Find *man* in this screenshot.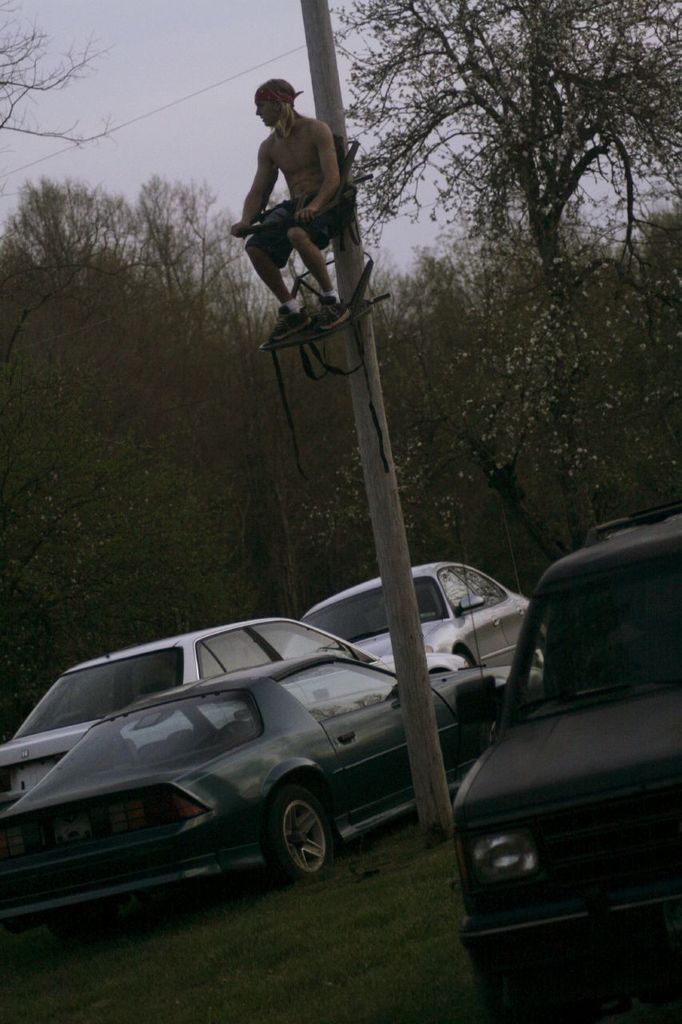
The bounding box for *man* is detection(229, 79, 349, 336).
